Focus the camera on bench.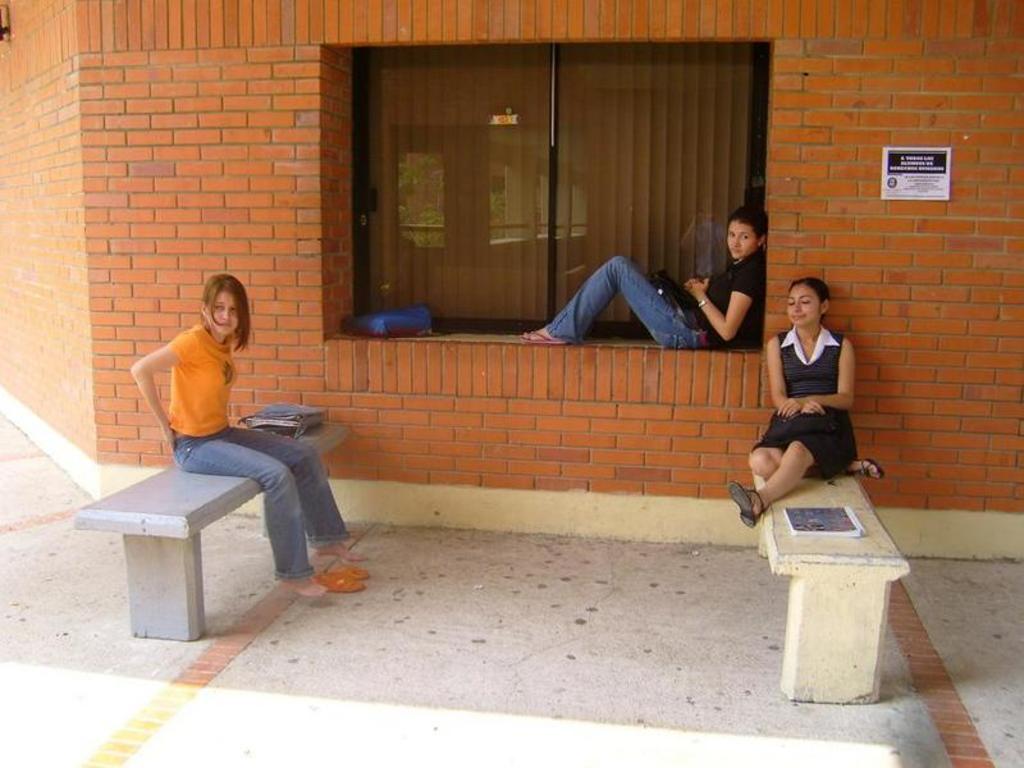
Focus region: bbox=[73, 434, 344, 643].
